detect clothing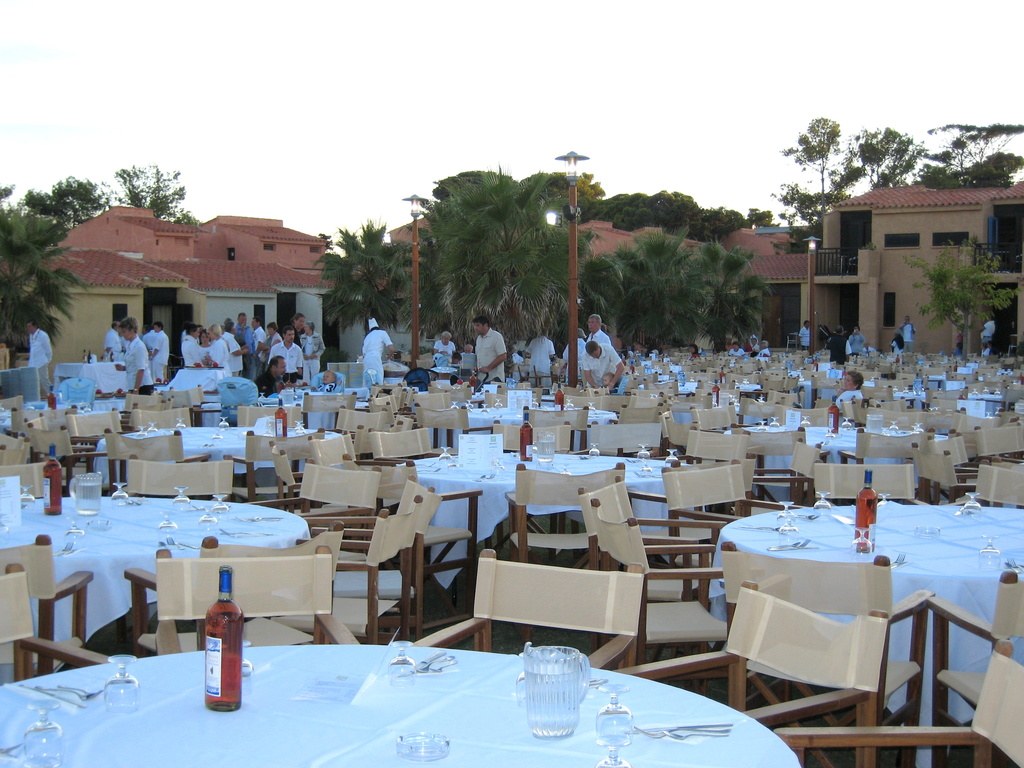
(x1=435, y1=338, x2=454, y2=358)
